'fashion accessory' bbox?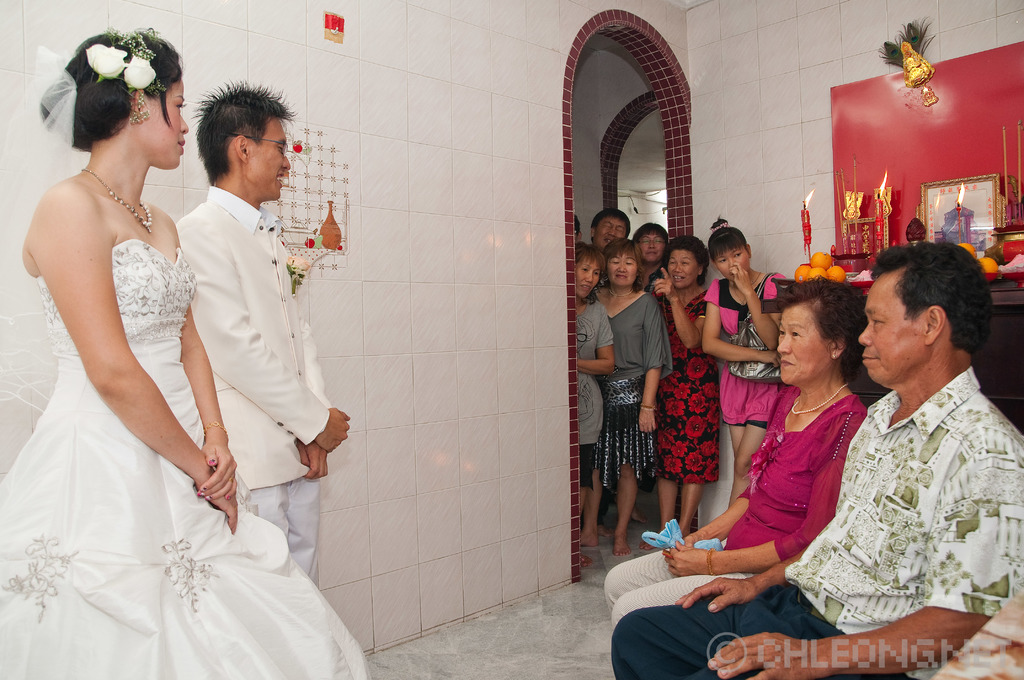
<bbox>639, 400, 657, 412</bbox>
